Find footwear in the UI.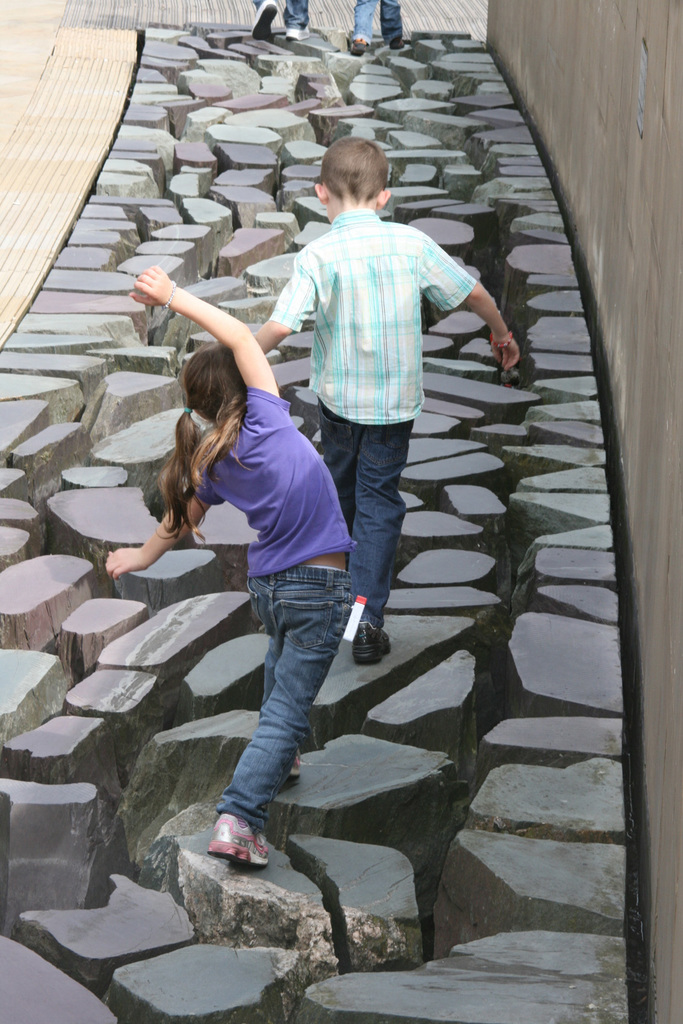
UI element at <bbox>202, 812, 269, 877</bbox>.
